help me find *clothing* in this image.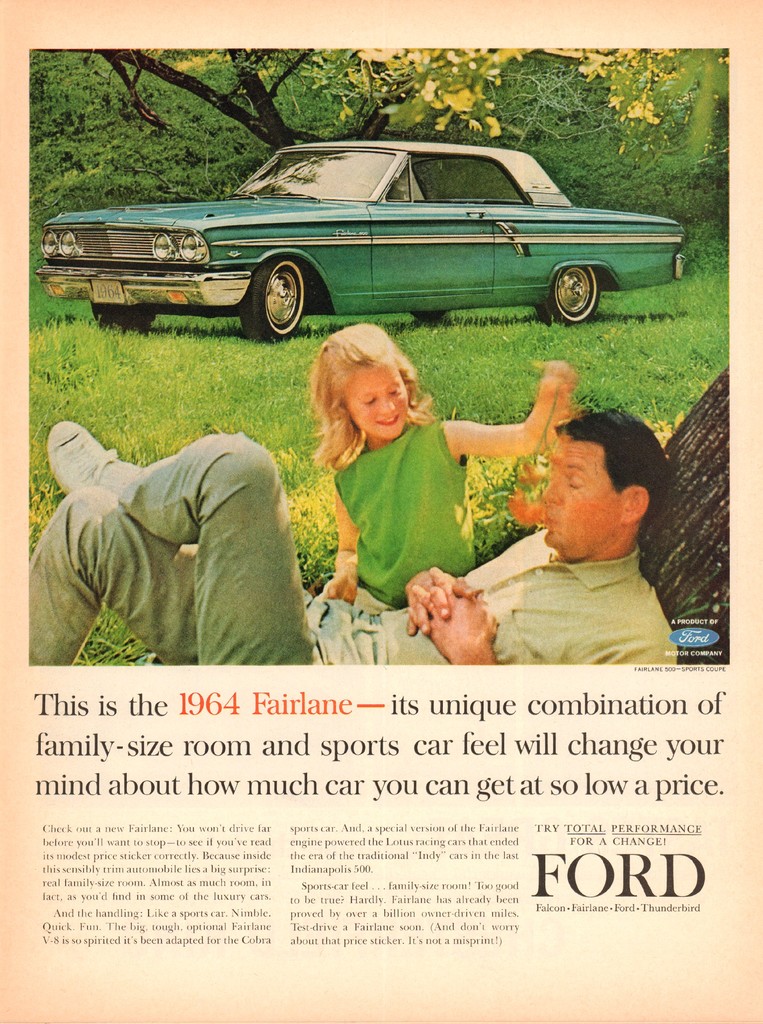
Found it: bbox=(29, 437, 309, 673).
